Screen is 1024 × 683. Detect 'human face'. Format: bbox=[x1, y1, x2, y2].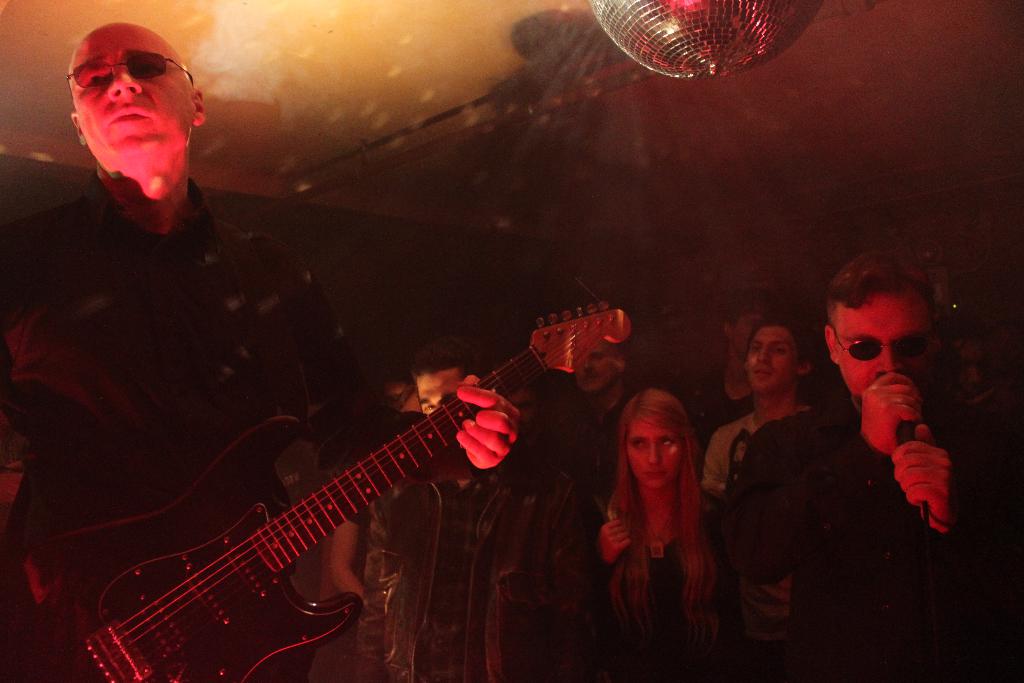
bbox=[570, 338, 612, 391].
